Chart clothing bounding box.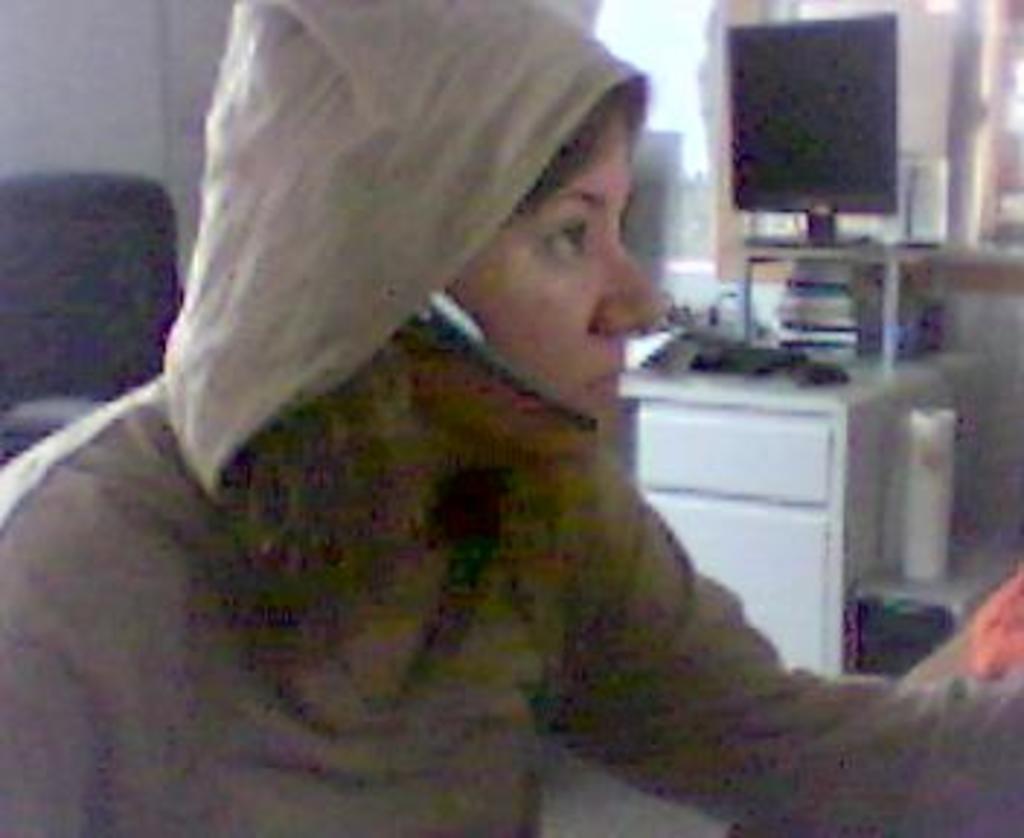
Charted: 73/67/844/786.
